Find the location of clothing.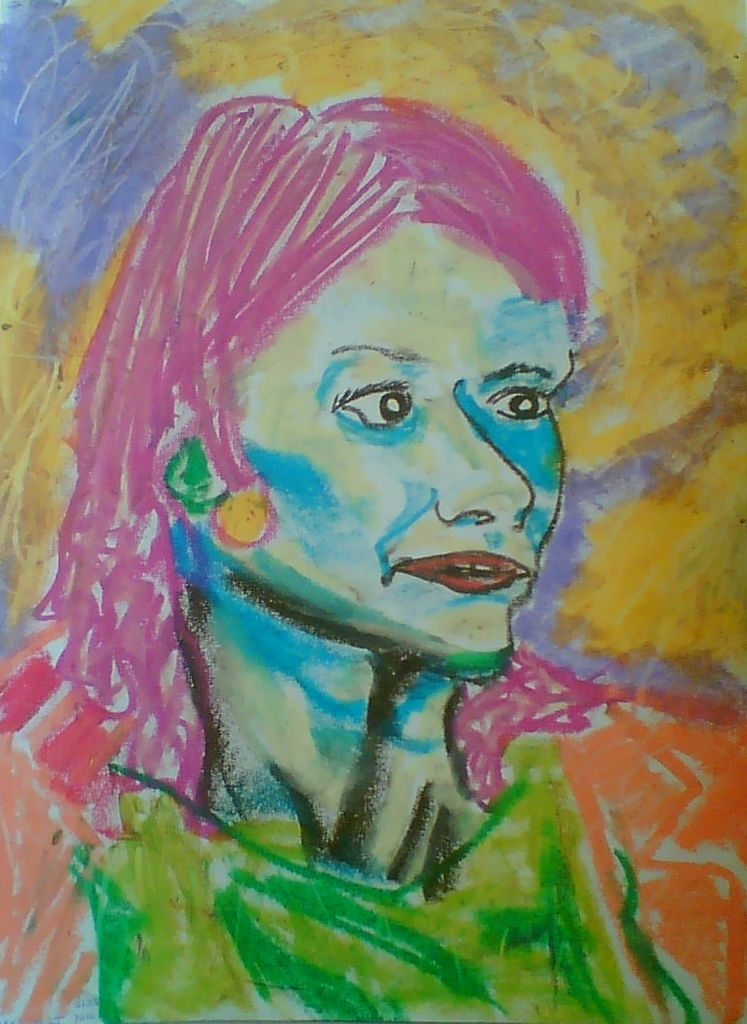
Location: [0, 618, 746, 1023].
